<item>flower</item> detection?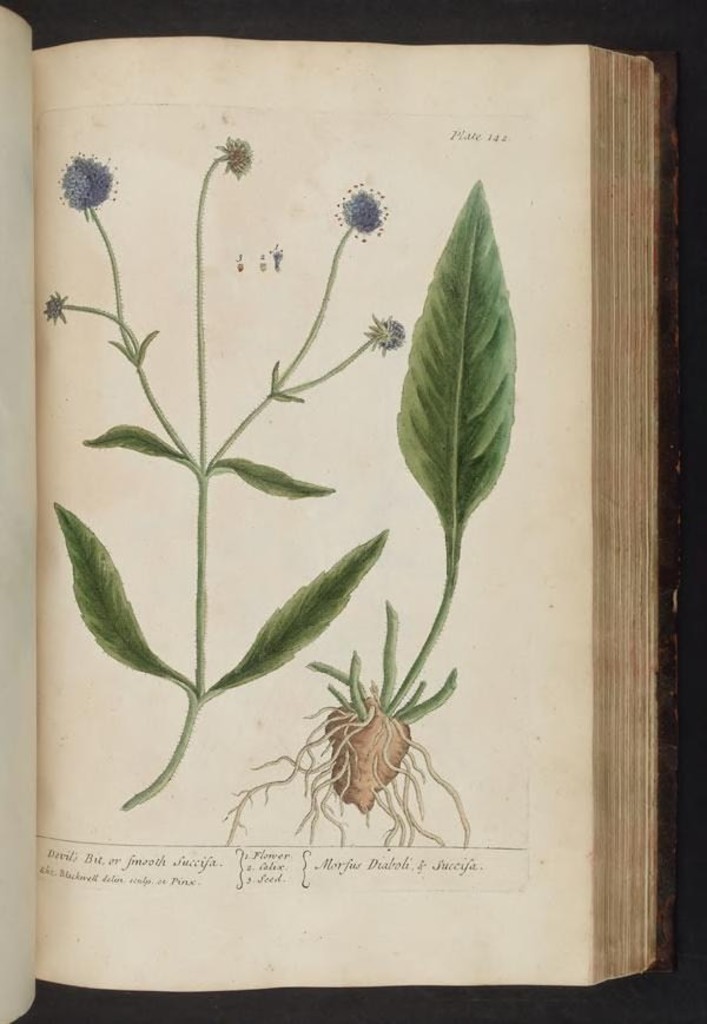
bbox=[364, 310, 405, 354]
